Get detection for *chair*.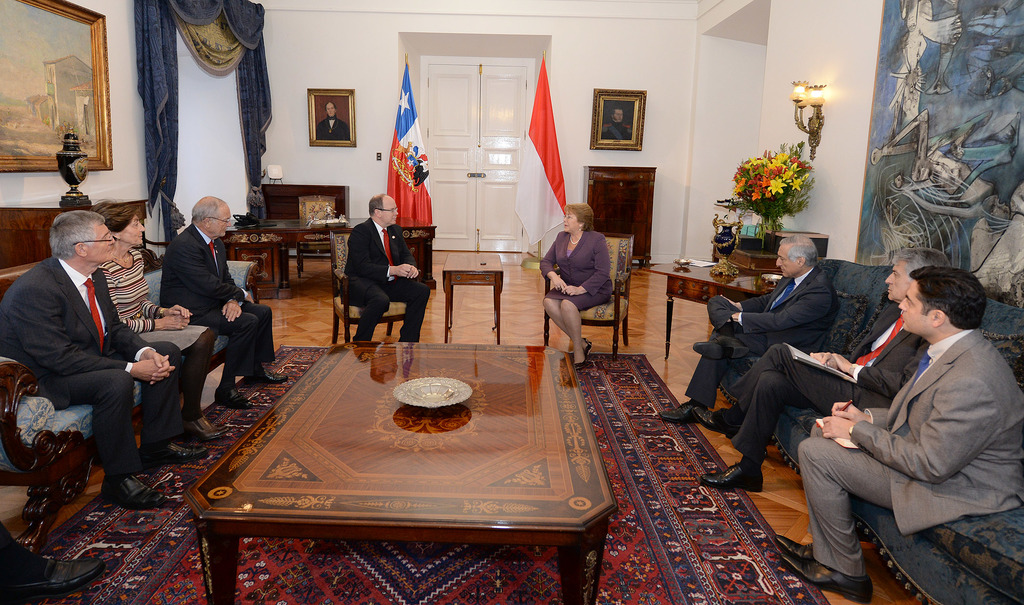
Detection: locate(325, 226, 425, 339).
